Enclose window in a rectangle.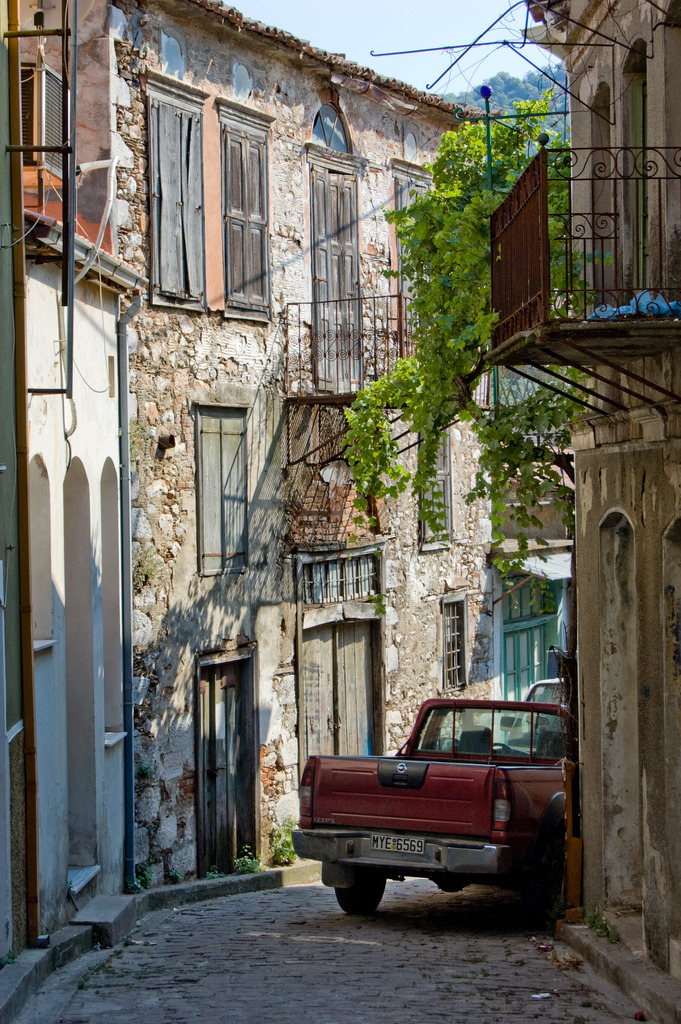
region(439, 591, 468, 689).
